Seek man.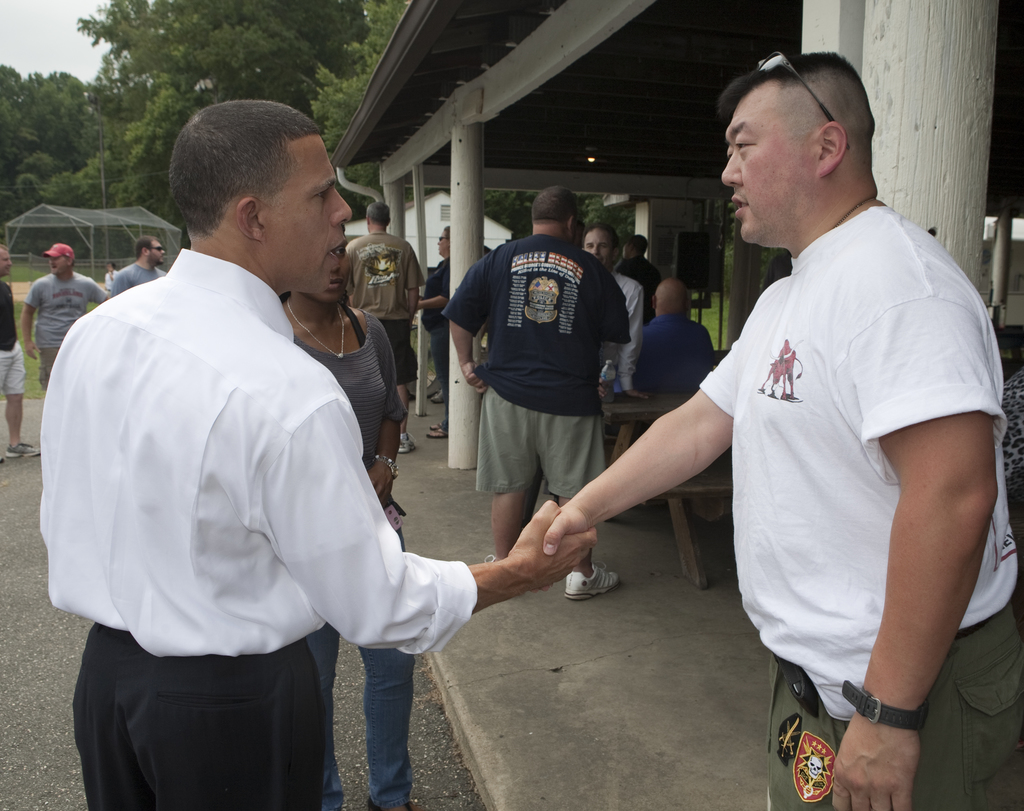
[22, 239, 118, 386].
